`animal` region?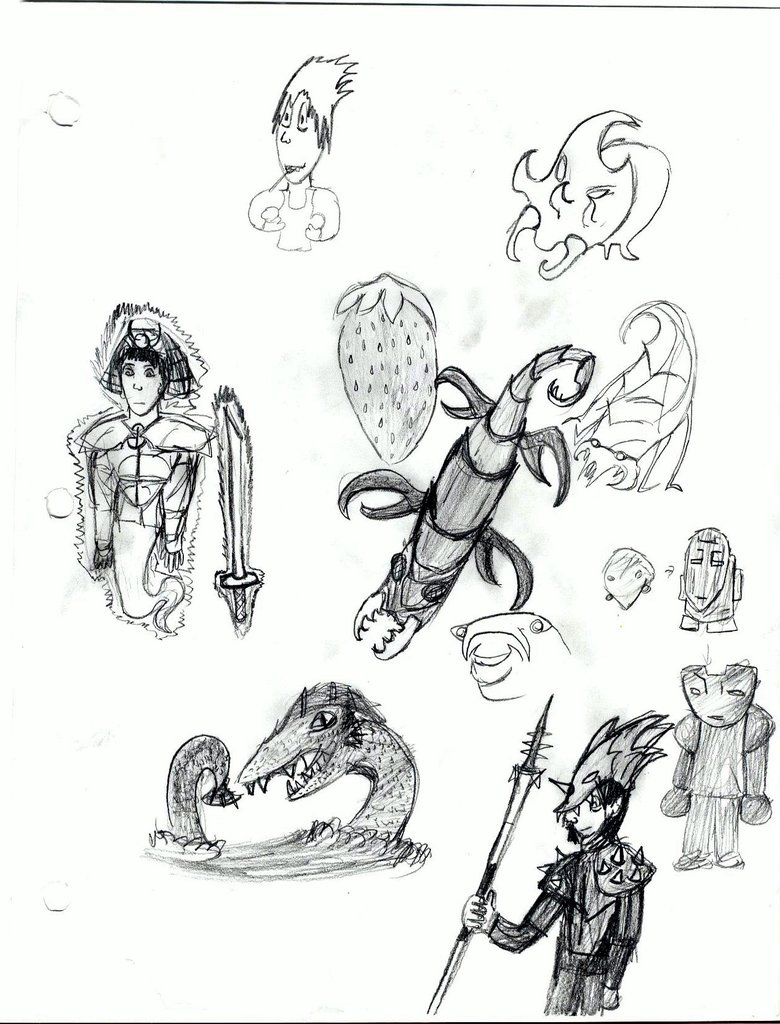
578,294,690,506
